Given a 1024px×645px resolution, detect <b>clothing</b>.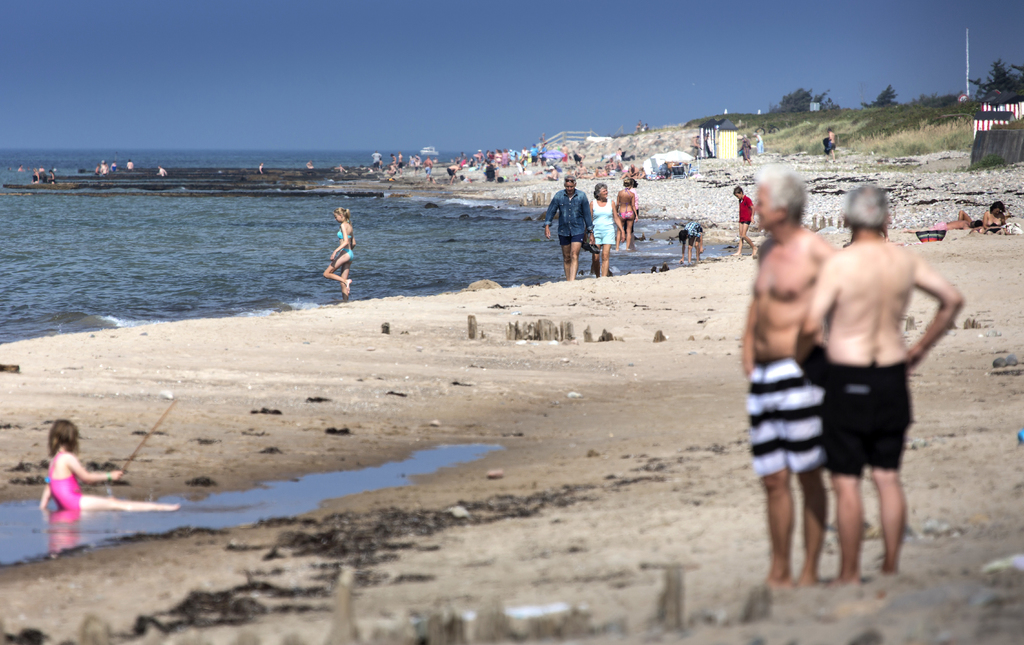
Rect(460, 177, 472, 183).
